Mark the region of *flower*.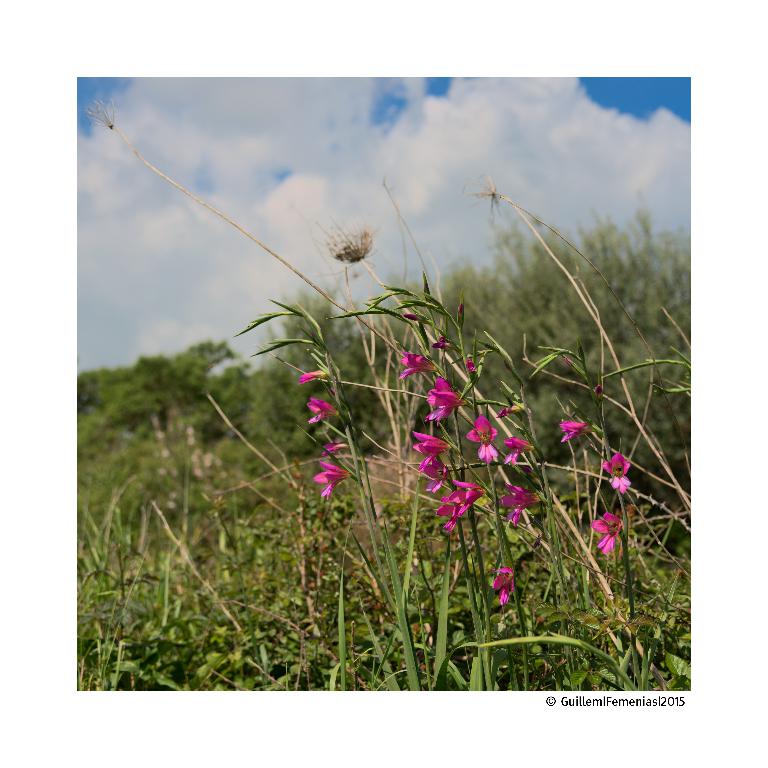
Region: {"left": 462, "top": 415, "right": 502, "bottom": 466}.
